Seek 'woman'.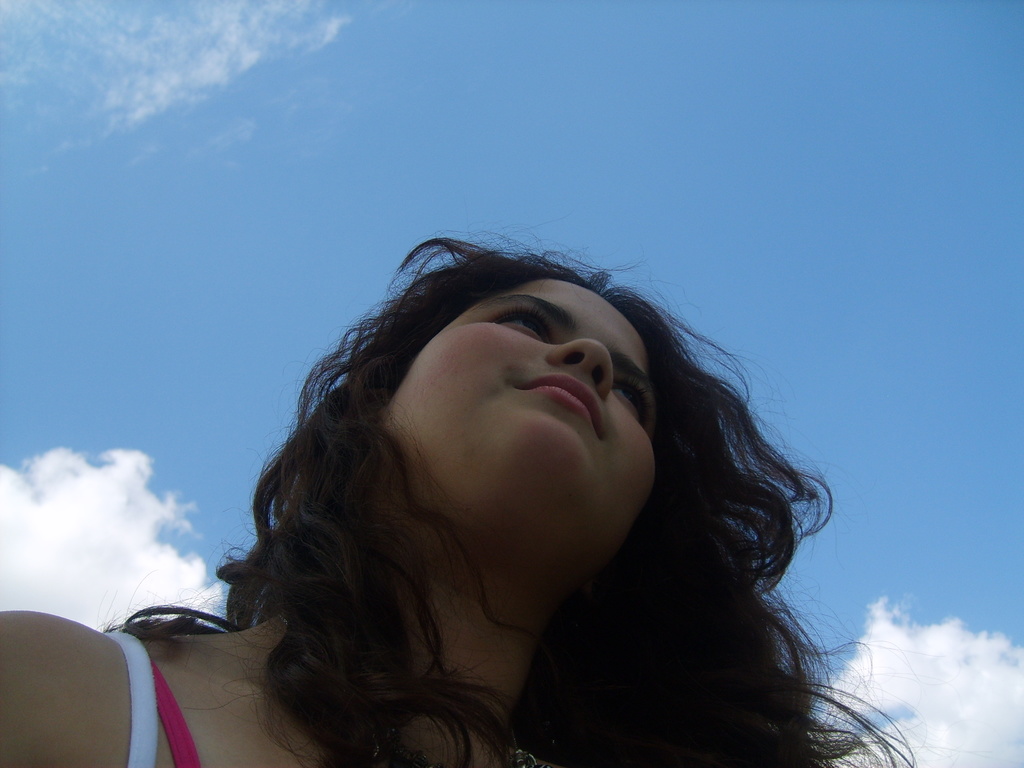
left=172, top=184, right=865, bottom=767.
